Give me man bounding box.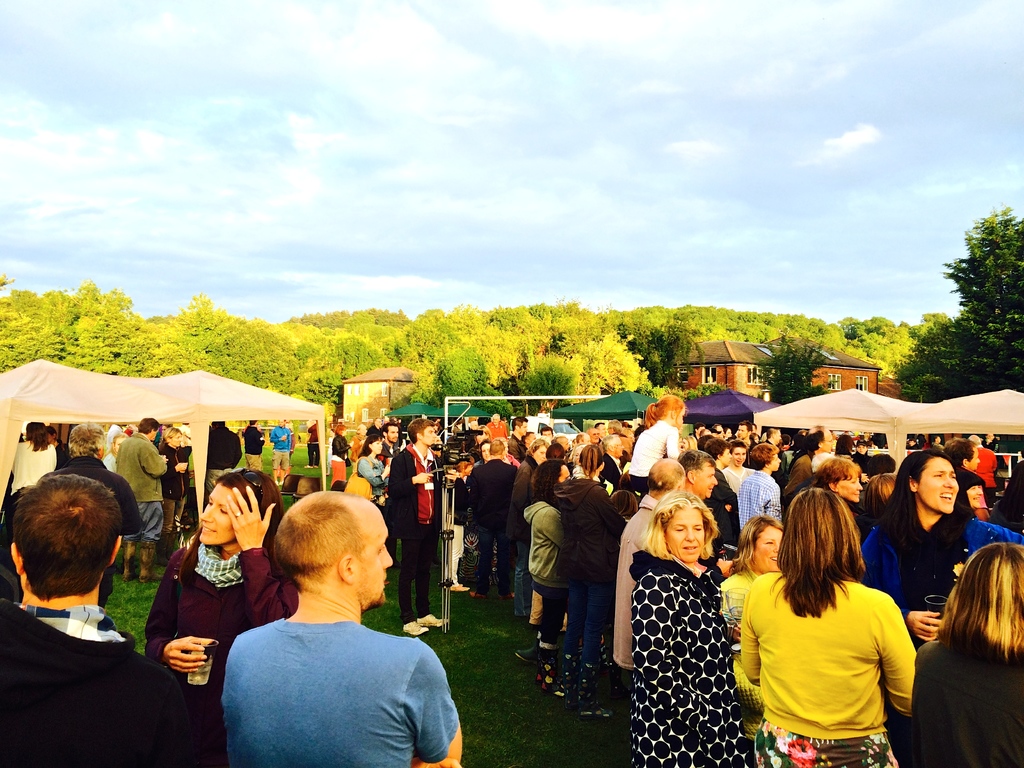
(205,420,243,497).
